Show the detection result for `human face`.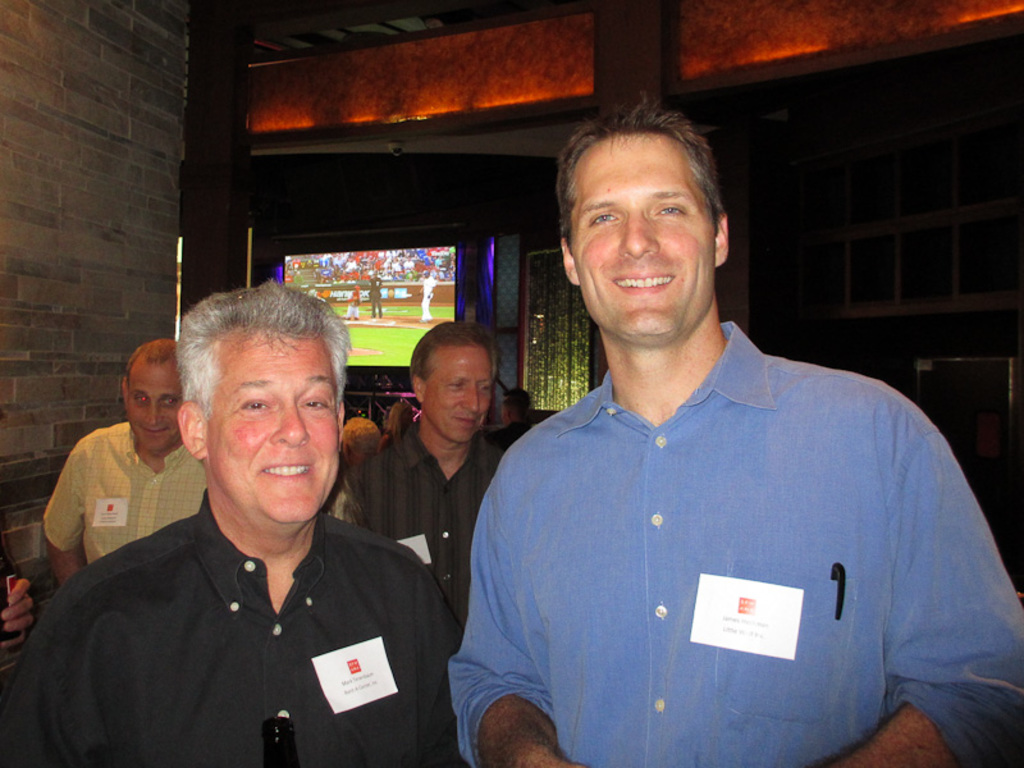
<box>124,367,183,454</box>.
